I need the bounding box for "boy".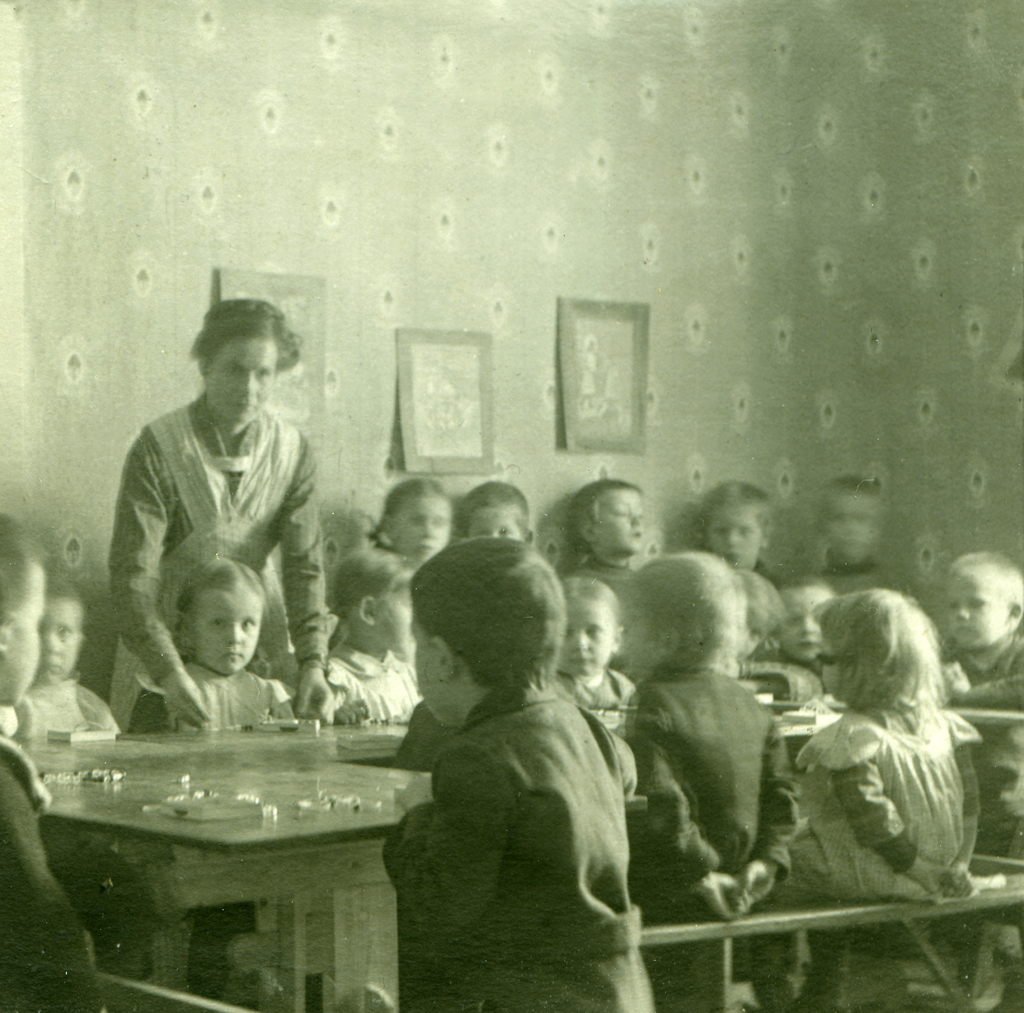
Here it is: crop(560, 477, 646, 596).
